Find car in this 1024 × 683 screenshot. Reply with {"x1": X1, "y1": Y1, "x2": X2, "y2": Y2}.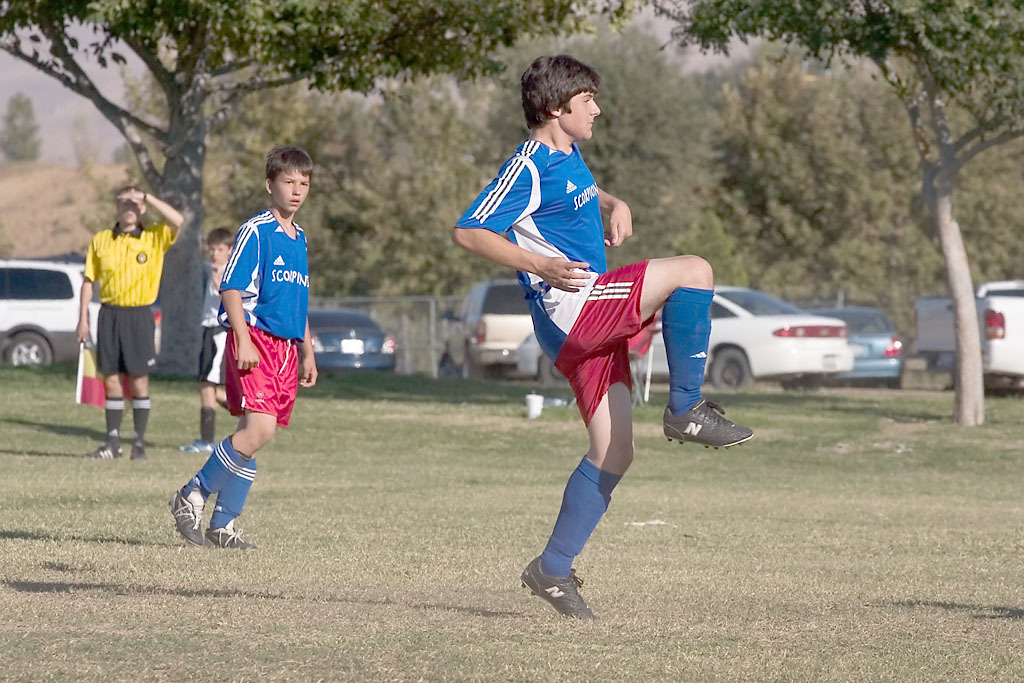
{"x1": 979, "y1": 284, "x2": 1023, "y2": 380}.
